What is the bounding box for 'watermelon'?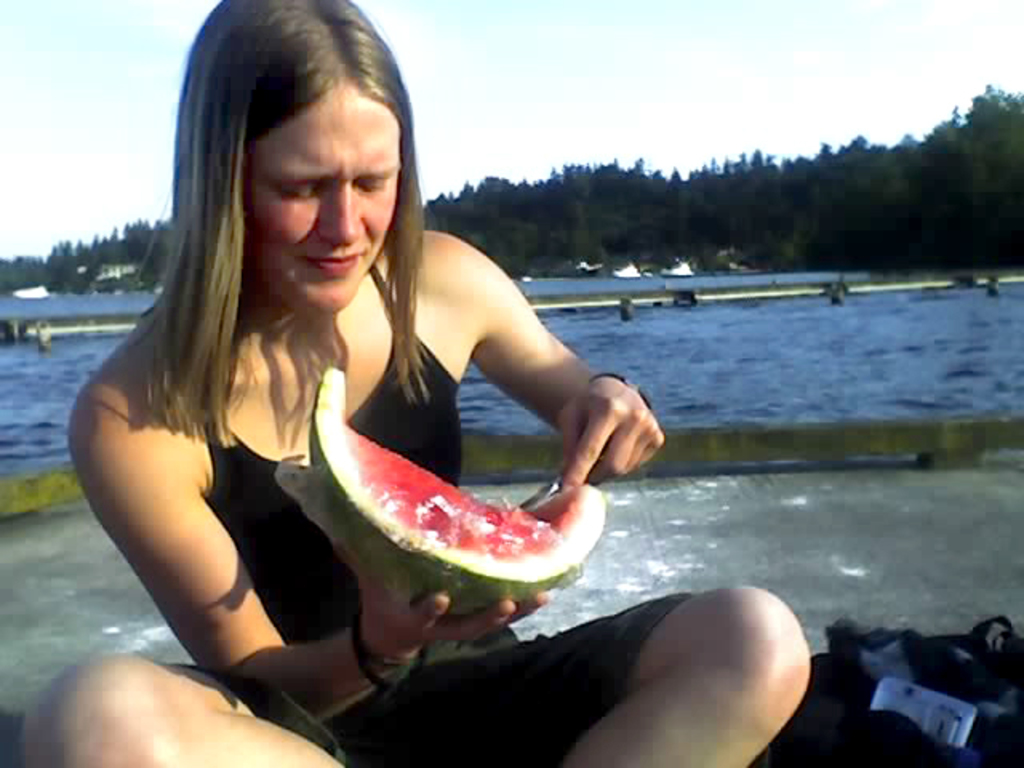
[left=307, top=370, right=610, bottom=622].
